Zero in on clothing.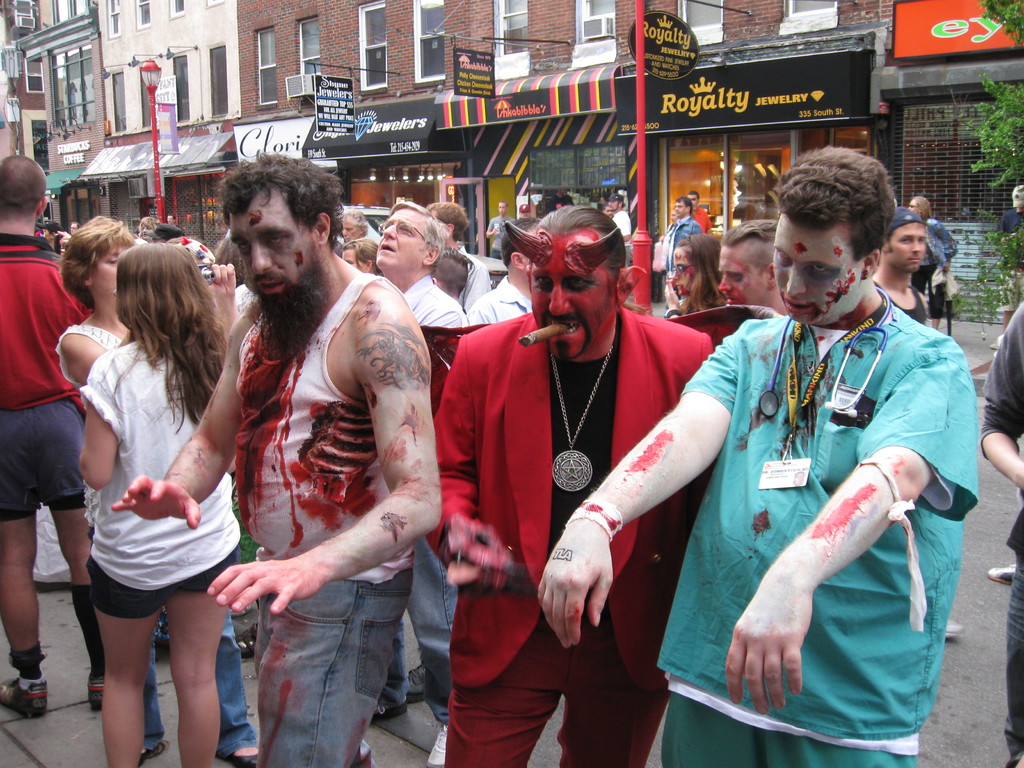
Zeroed in: <bbox>691, 207, 712, 237</bbox>.
